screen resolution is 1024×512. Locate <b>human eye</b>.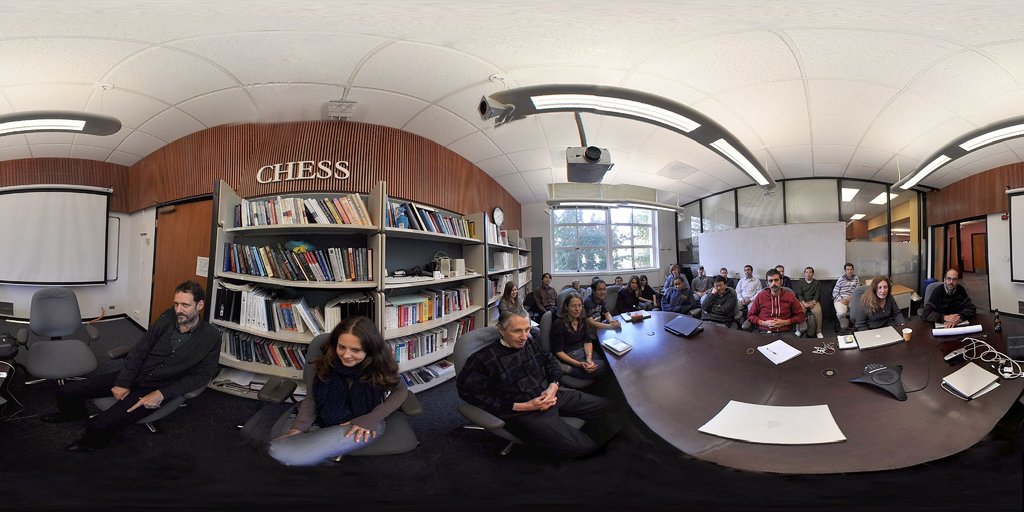
524,326,530,334.
